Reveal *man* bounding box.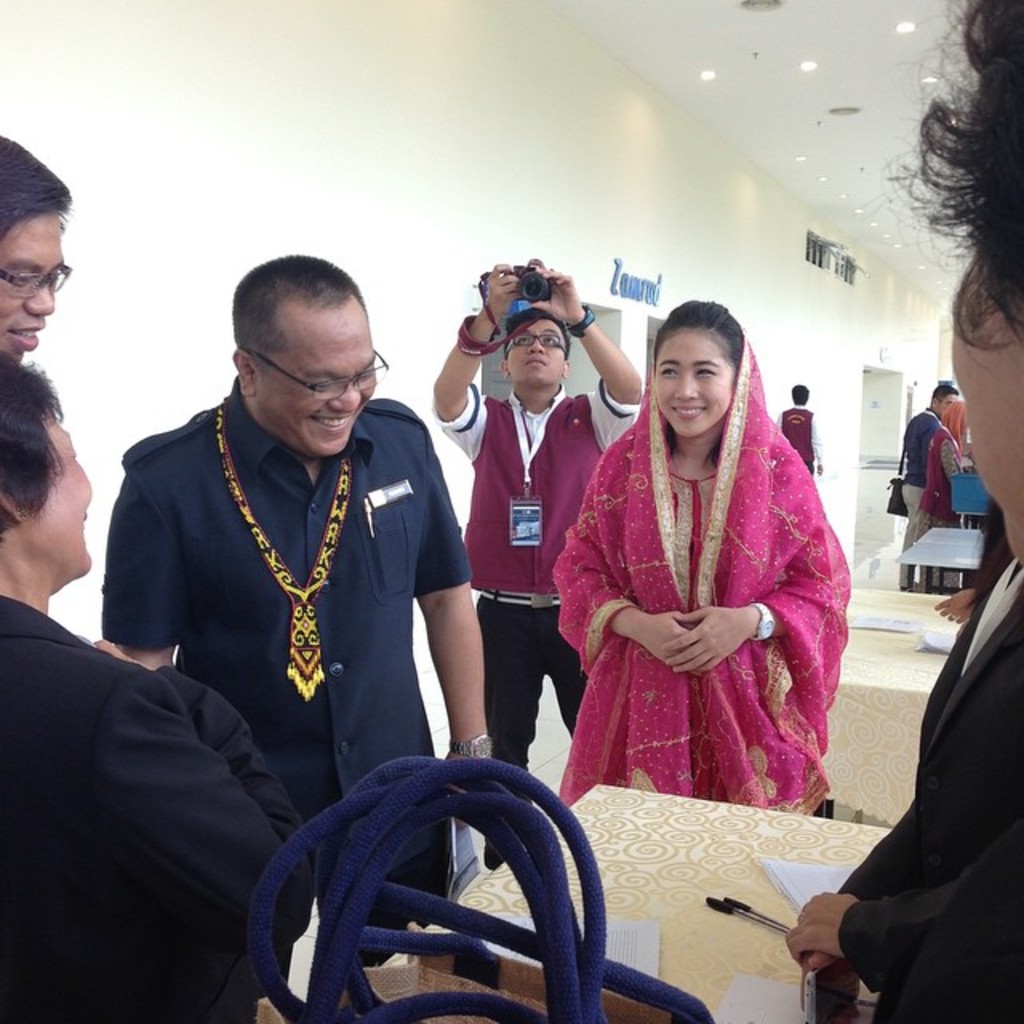
Revealed: 898,379,957,584.
